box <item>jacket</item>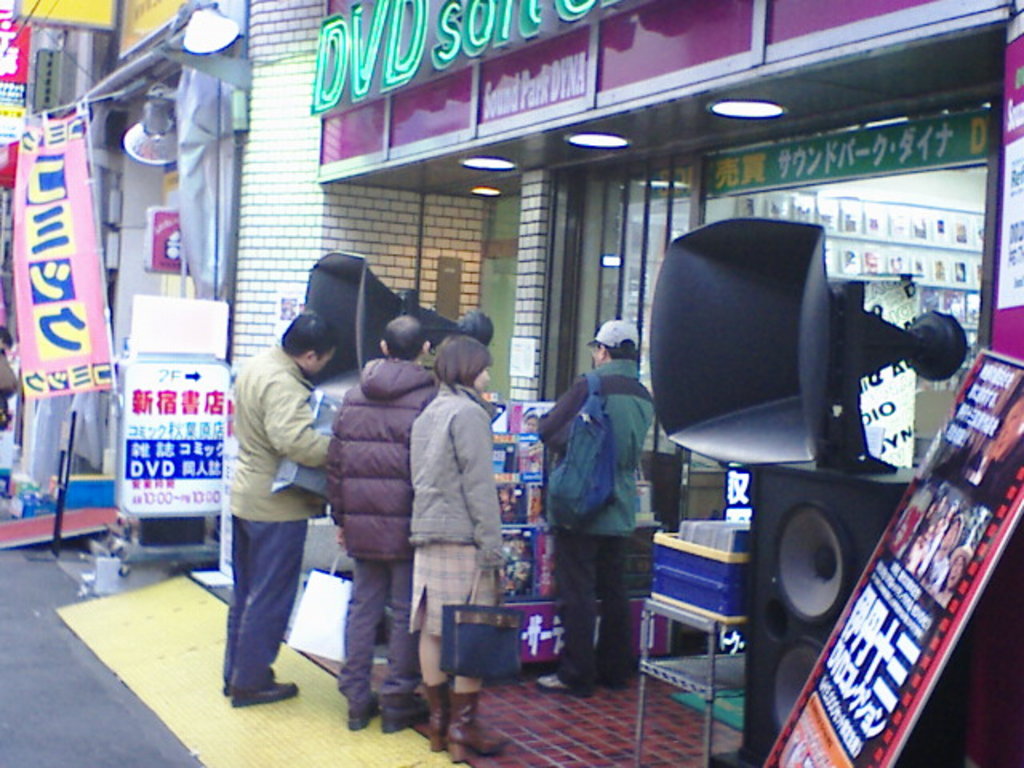
region(227, 342, 328, 523)
